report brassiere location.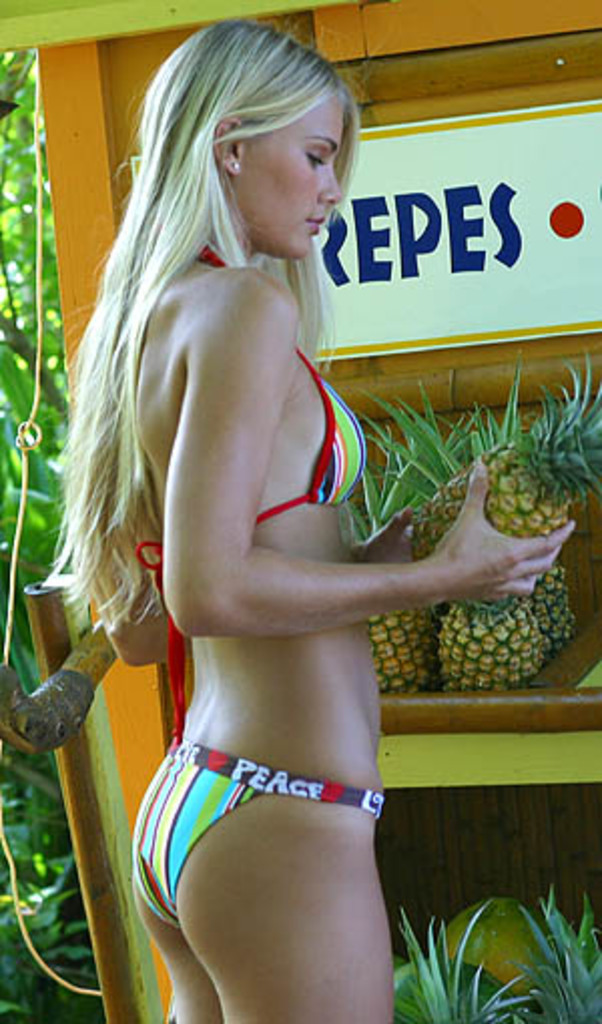
Report: 138,235,367,745.
